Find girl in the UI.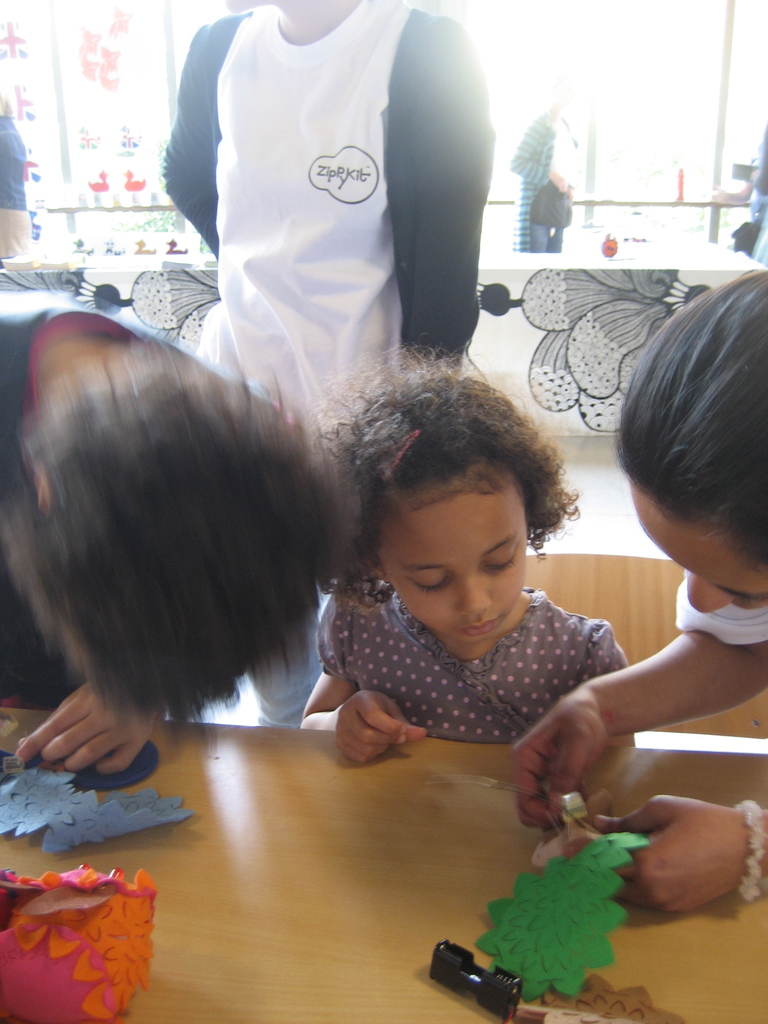
UI element at select_region(293, 357, 634, 762).
